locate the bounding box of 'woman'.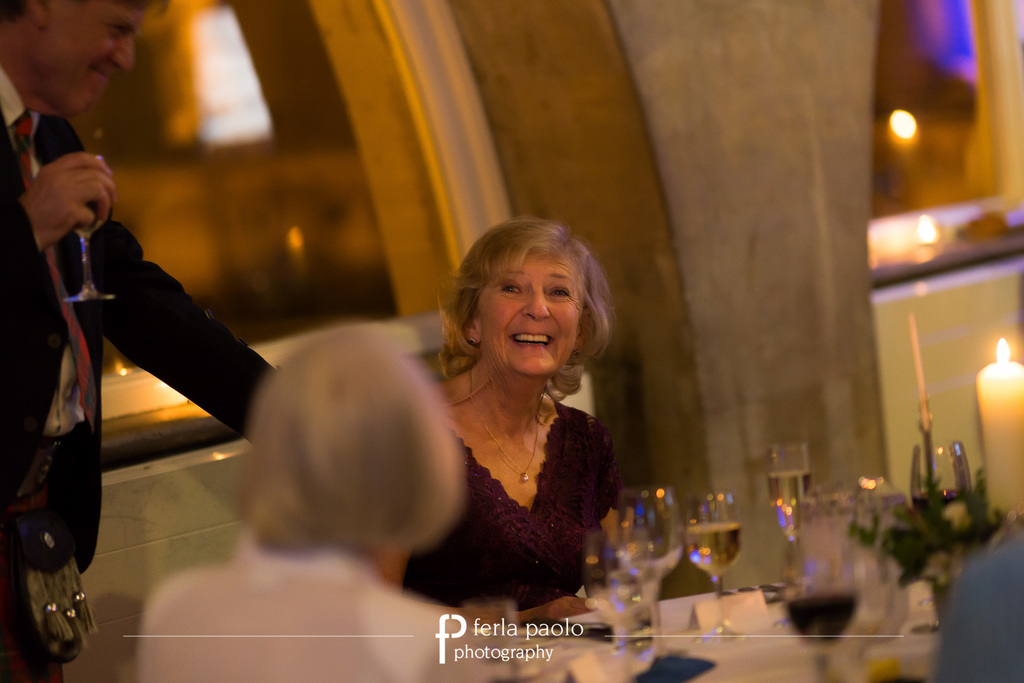
Bounding box: box(372, 222, 657, 614).
